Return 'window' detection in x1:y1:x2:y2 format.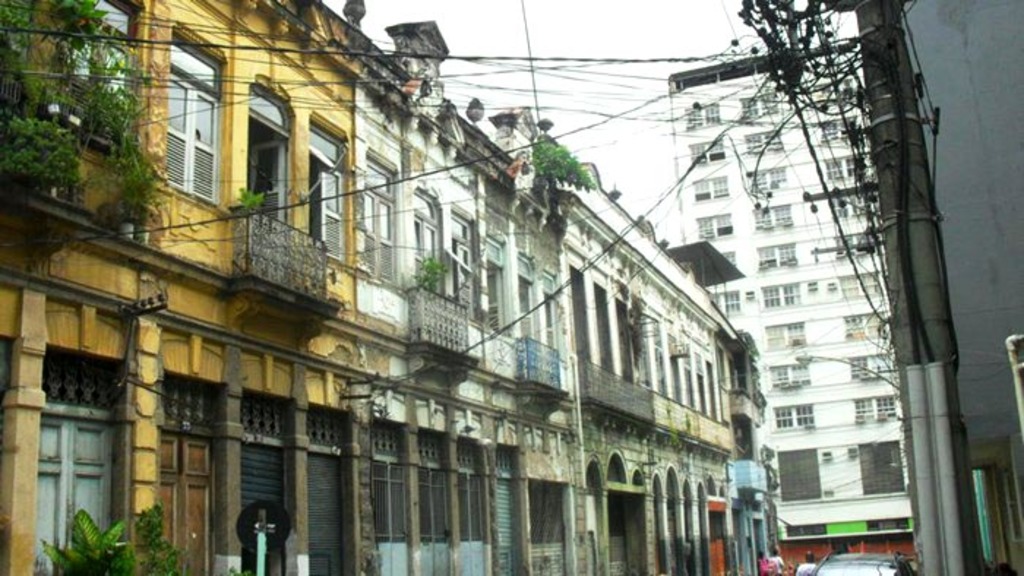
844:352:889:379.
